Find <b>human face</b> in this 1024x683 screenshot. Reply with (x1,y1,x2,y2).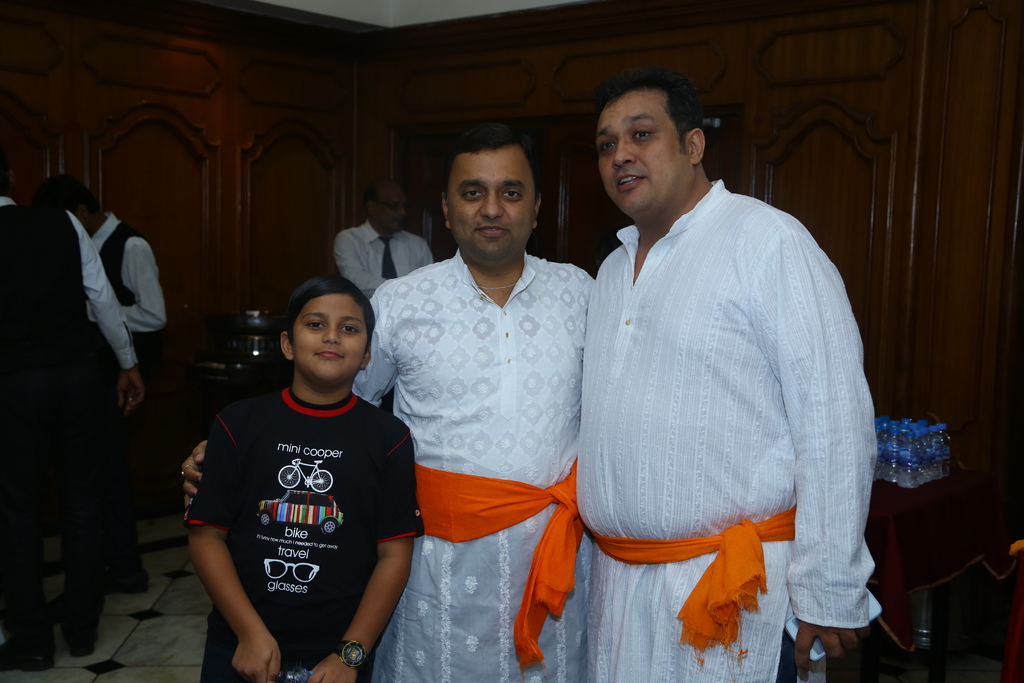
(381,190,409,230).
